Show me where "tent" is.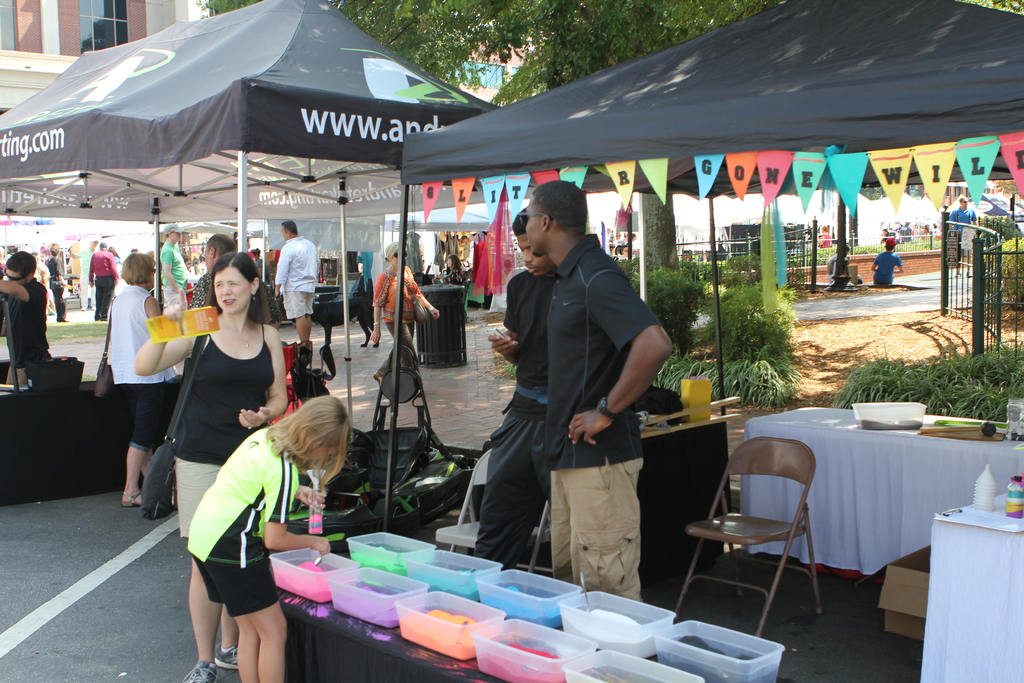
"tent" is at pyautogui.locateOnScreen(381, 4, 1022, 531).
